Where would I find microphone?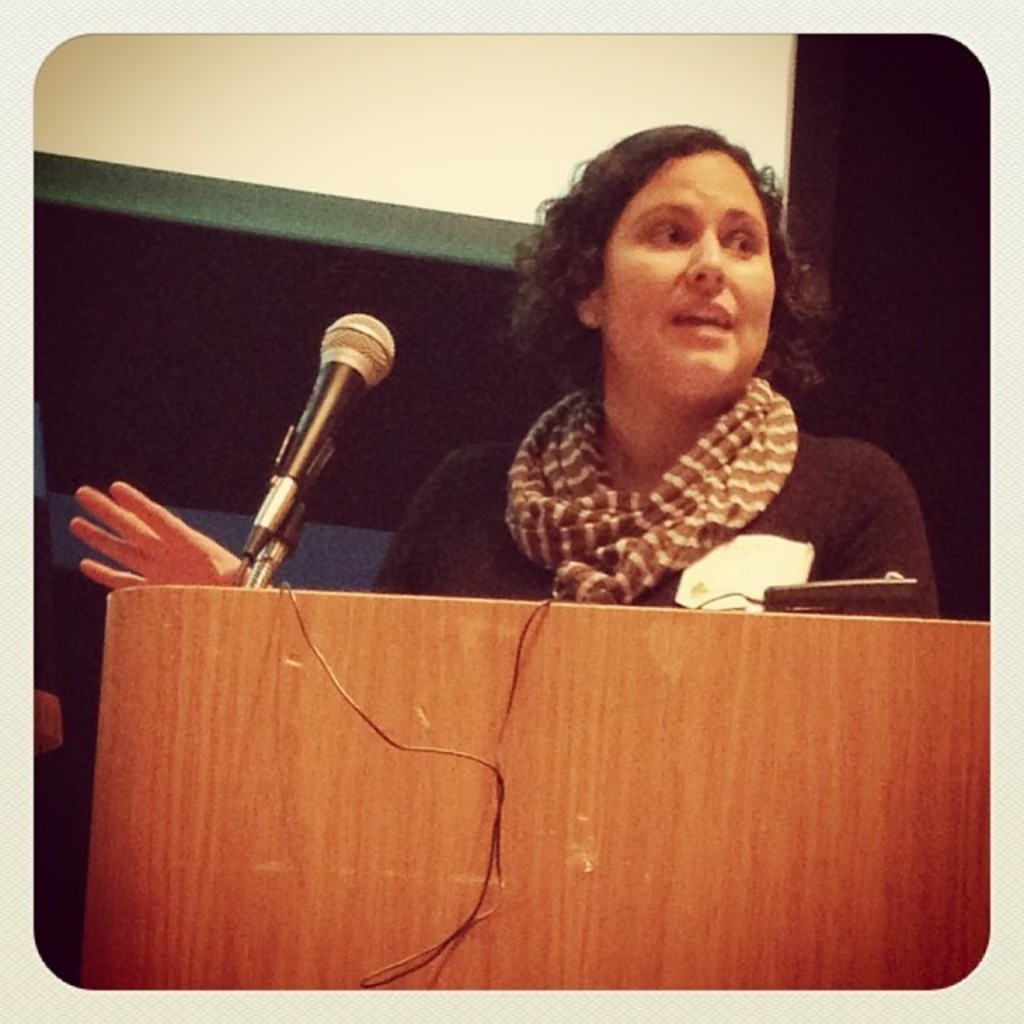
At 235, 314, 398, 562.
